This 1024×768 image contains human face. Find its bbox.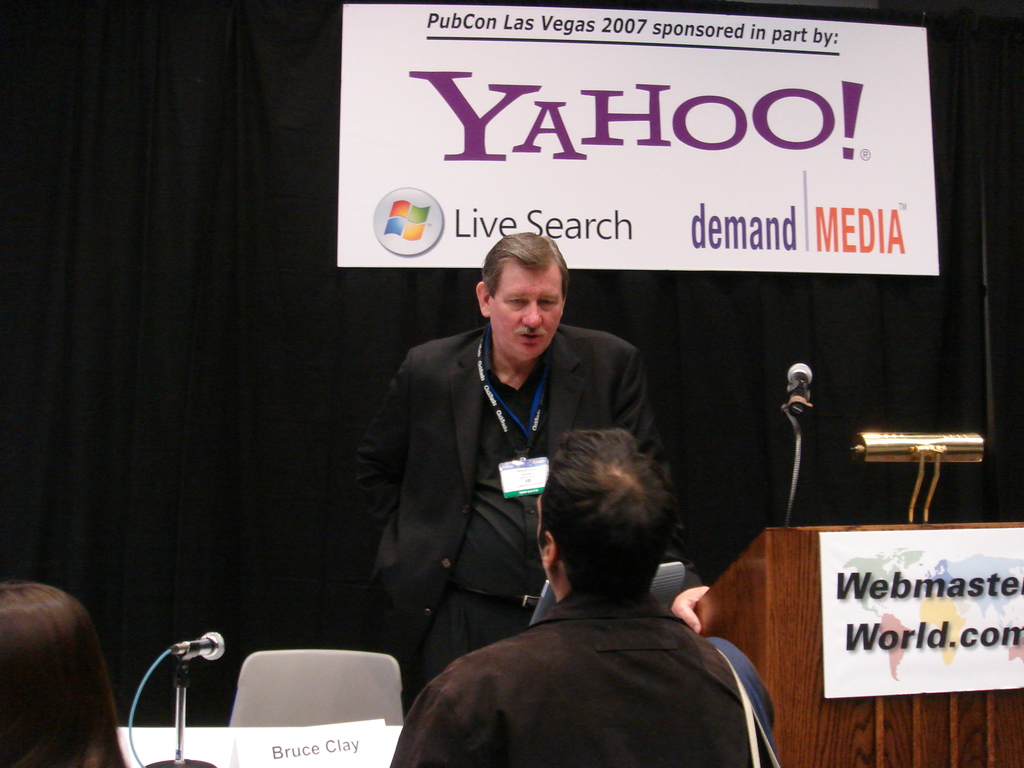
492, 265, 560, 356.
